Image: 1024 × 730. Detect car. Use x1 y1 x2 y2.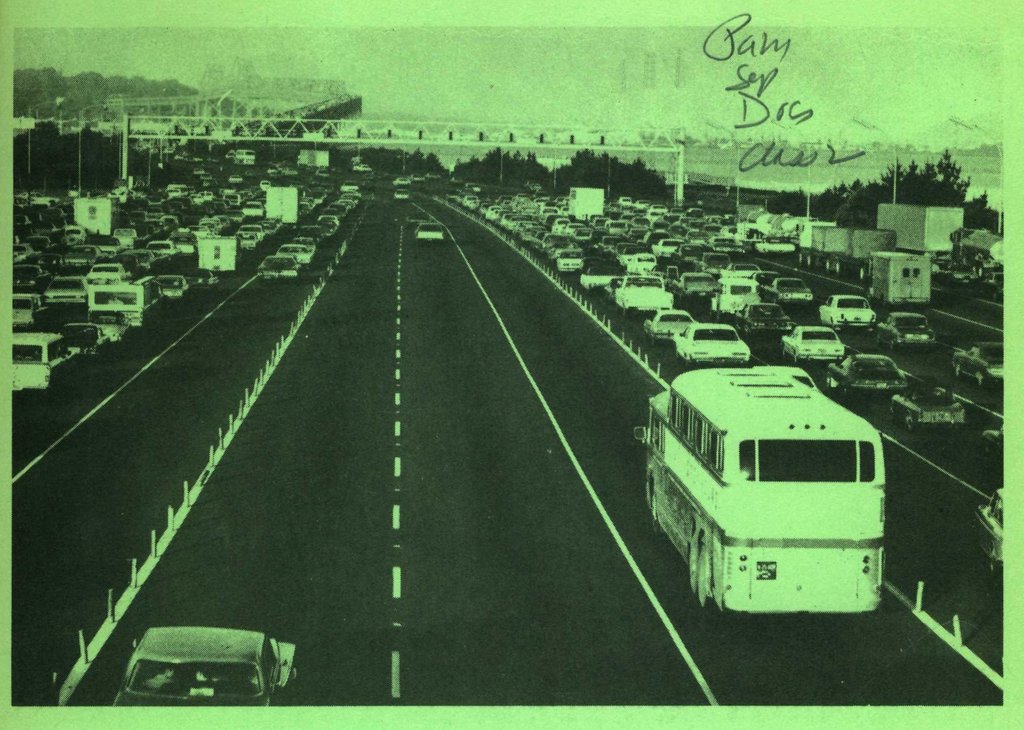
824 353 915 395.
